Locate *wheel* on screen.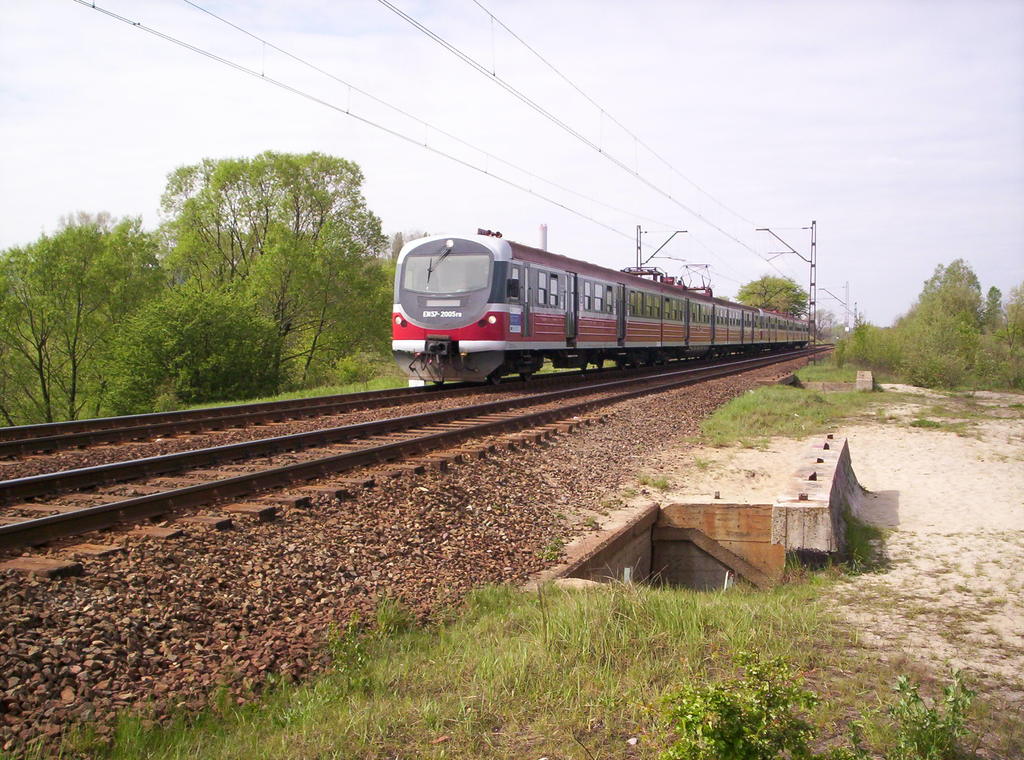
On screen at x1=433, y1=379, x2=444, y2=387.
